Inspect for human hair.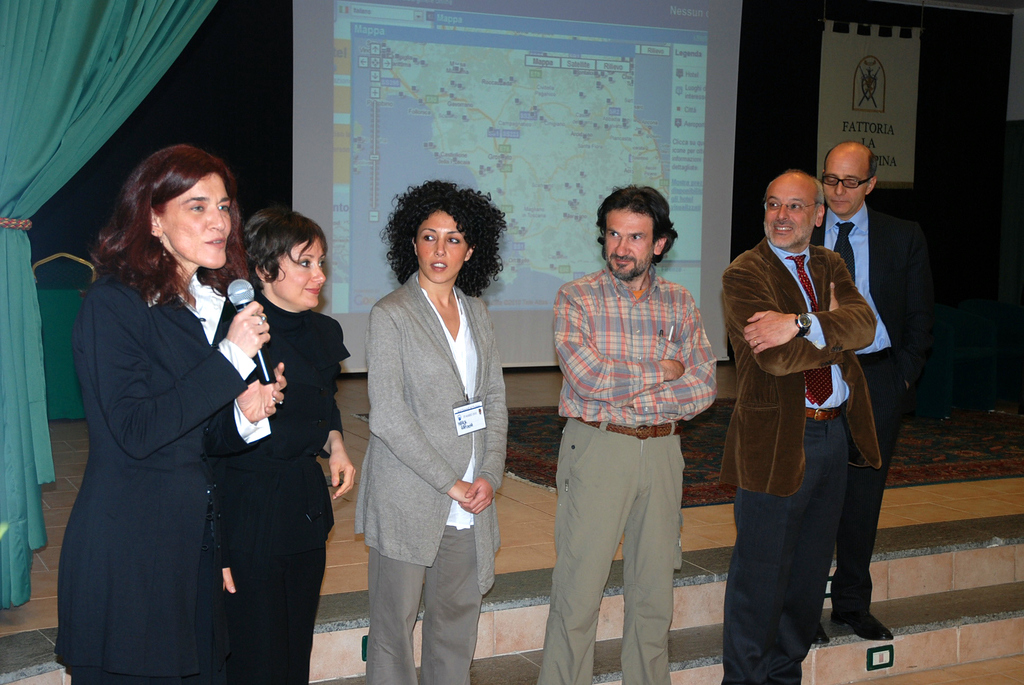
Inspection: Rect(101, 145, 238, 306).
